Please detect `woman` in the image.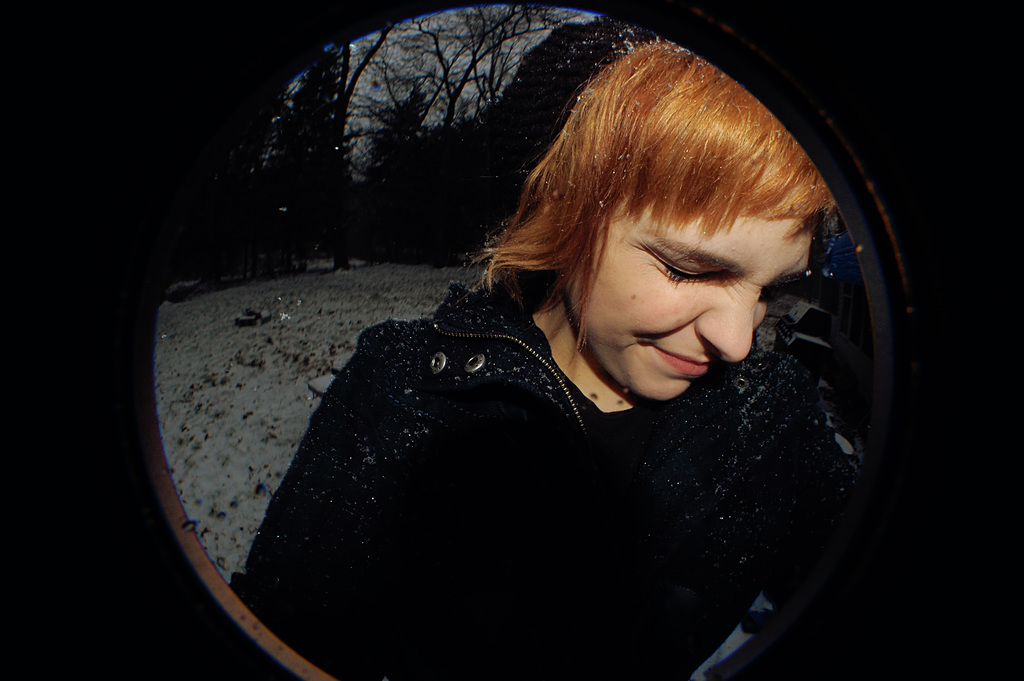
bbox(195, 26, 904, 664).
